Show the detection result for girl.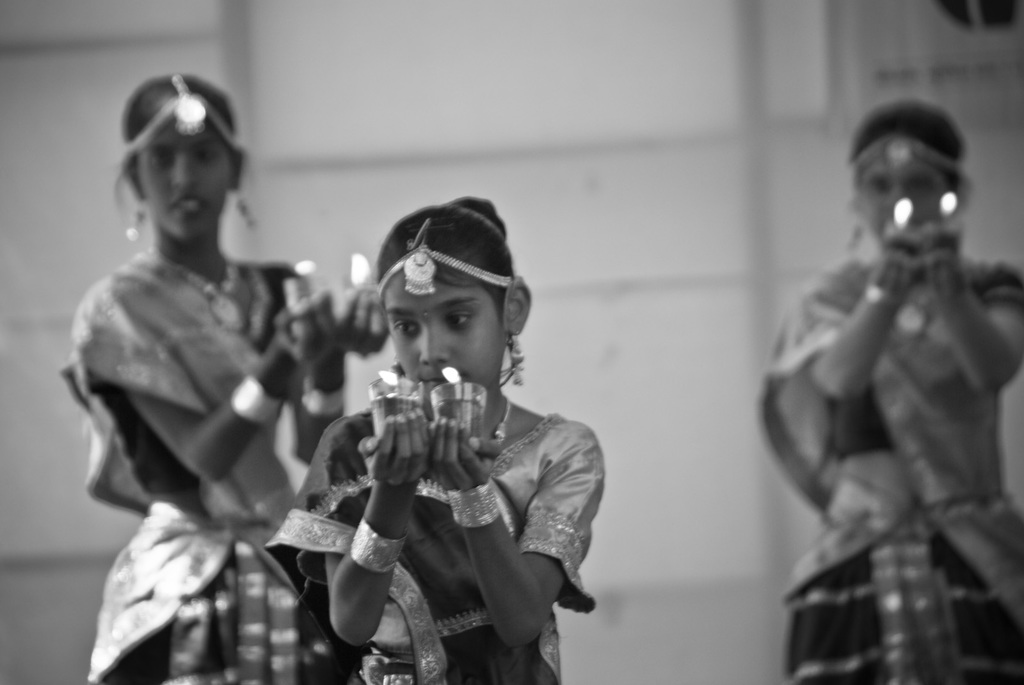
BBox(60, 74, 388, 684).
